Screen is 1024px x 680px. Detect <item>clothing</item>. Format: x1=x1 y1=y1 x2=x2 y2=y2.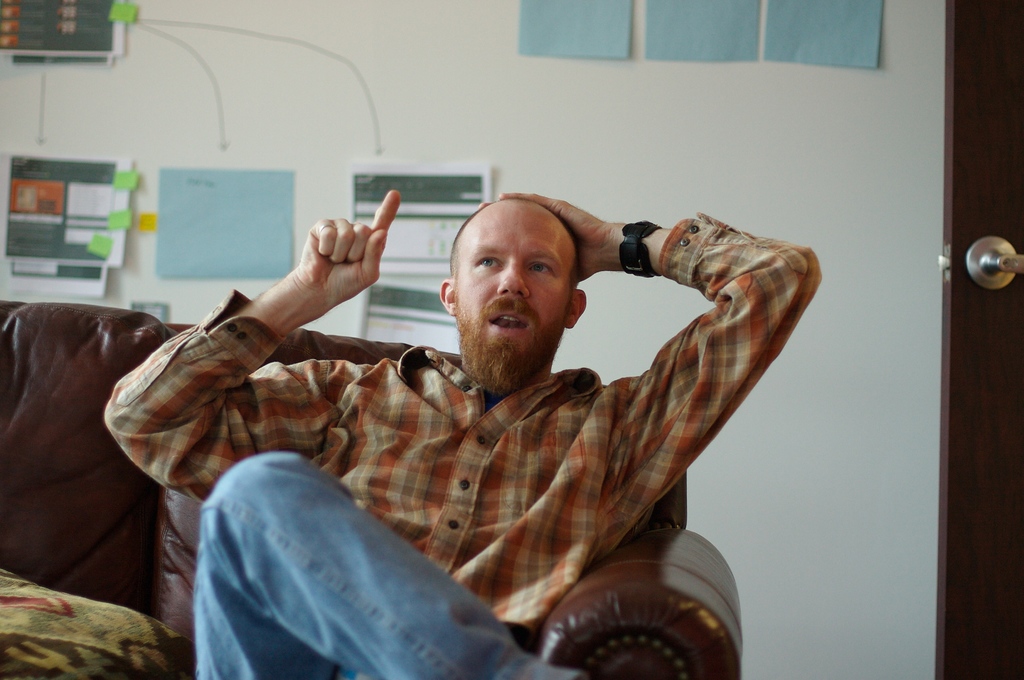
x1=167 y1=214 x2=807 y2=679.
